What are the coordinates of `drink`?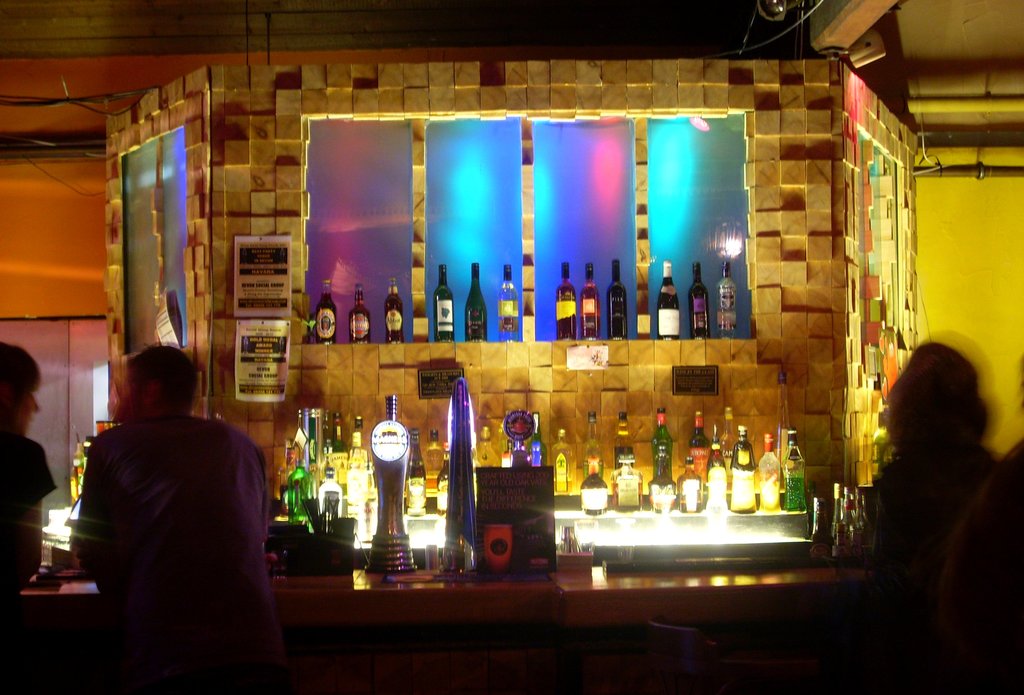
region(475, 421, 497, 467).
